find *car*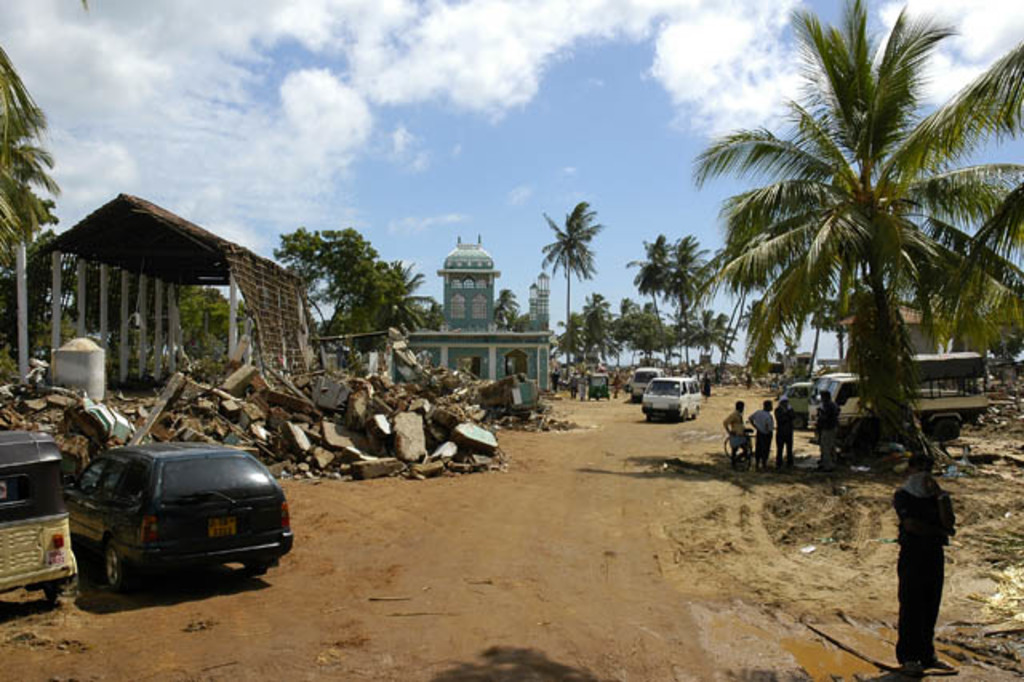
(629,367,666,400)
